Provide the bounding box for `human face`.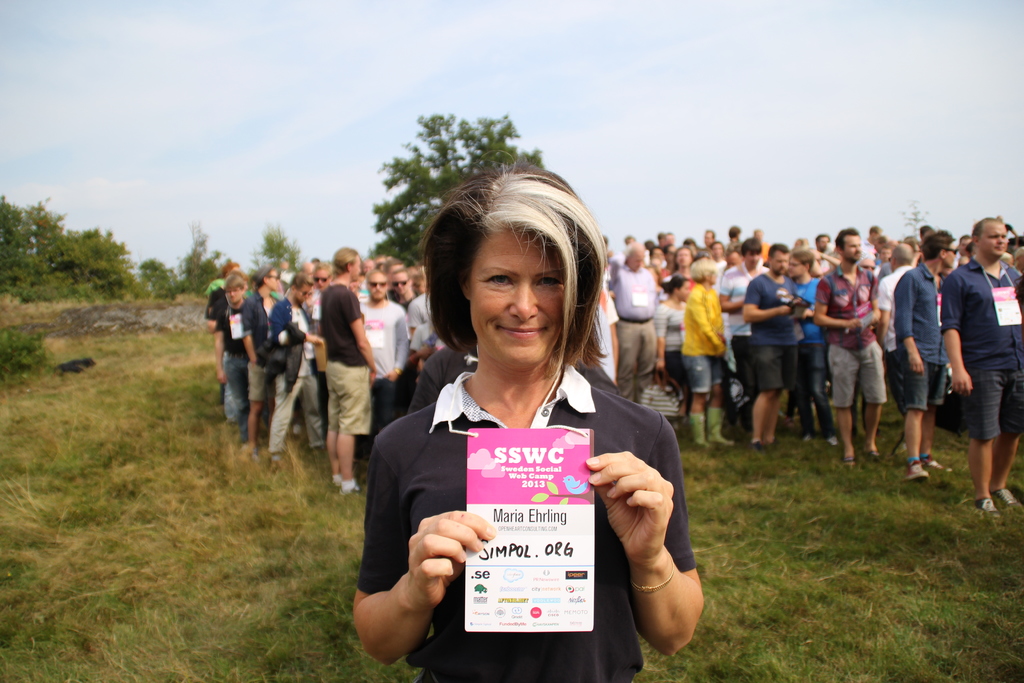
select_region(467, 228, 569, 370).
